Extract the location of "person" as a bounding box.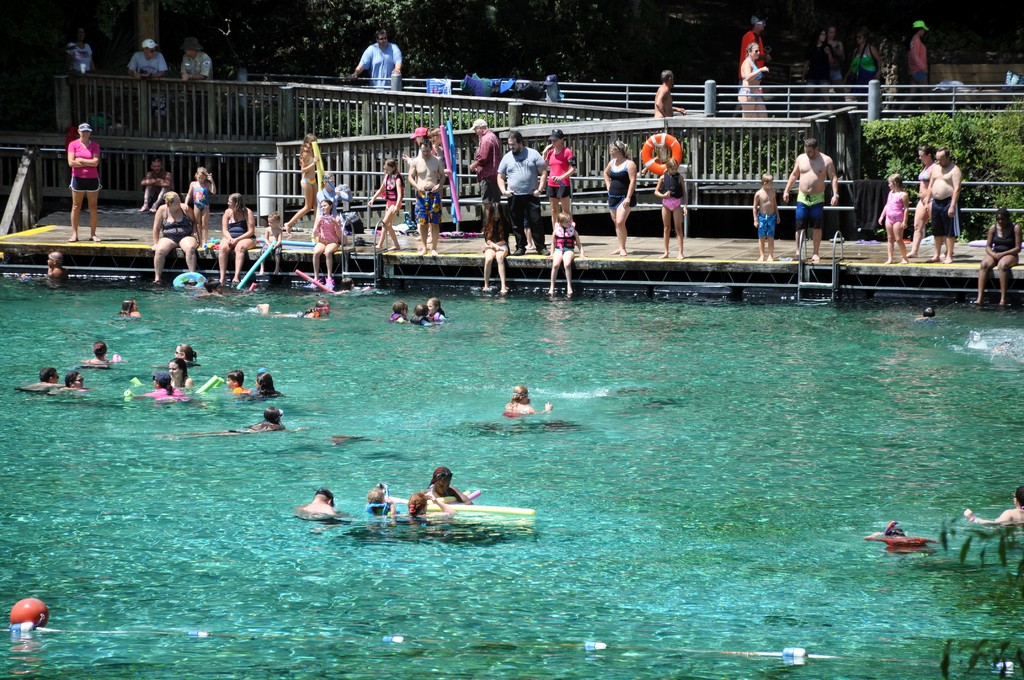
bbox=(533, 134, 579, 210).
